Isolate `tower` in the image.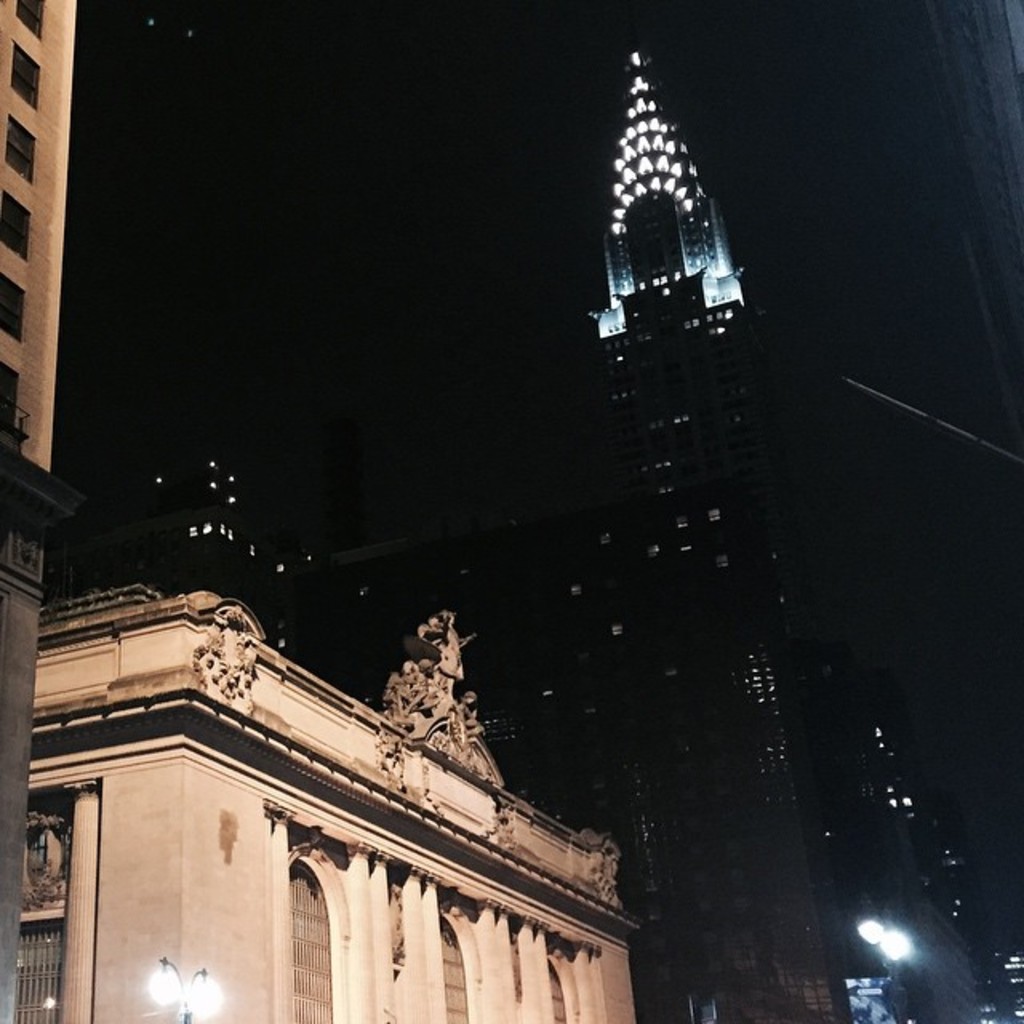
Isolated region: detection(586, 45, 794, 632).
